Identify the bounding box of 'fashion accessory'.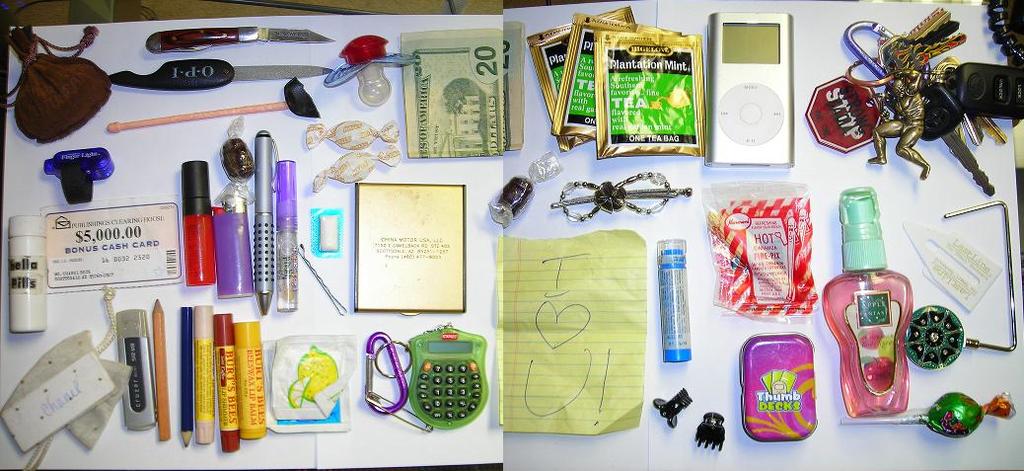
[left=7, top=24, right=112, bottom=145].
